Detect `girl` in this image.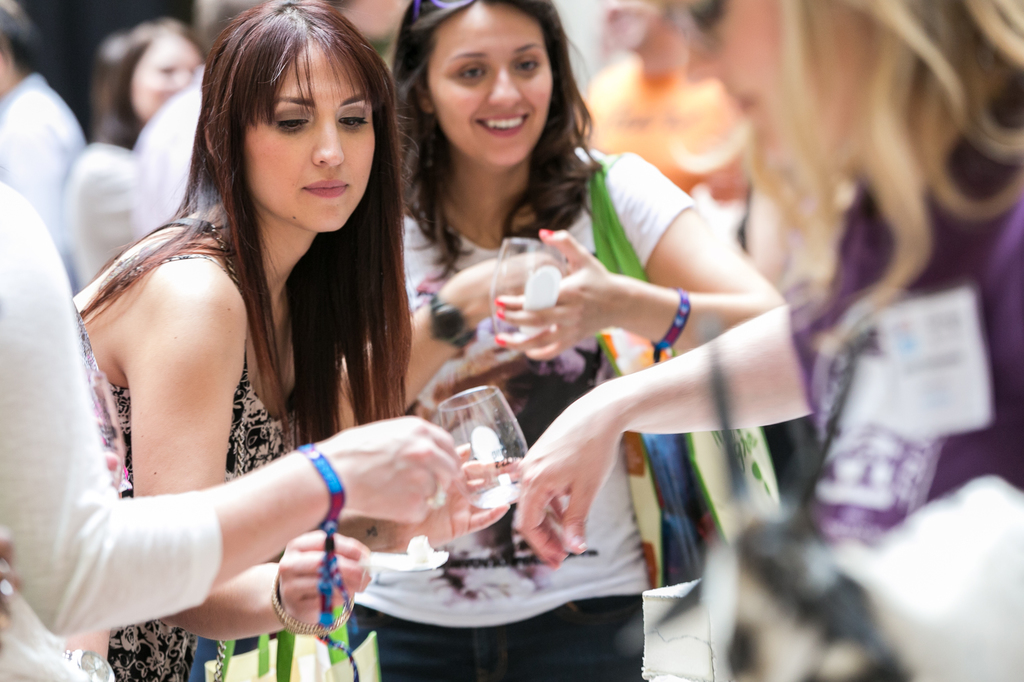
Detection: 339, 0, 824, 678.
